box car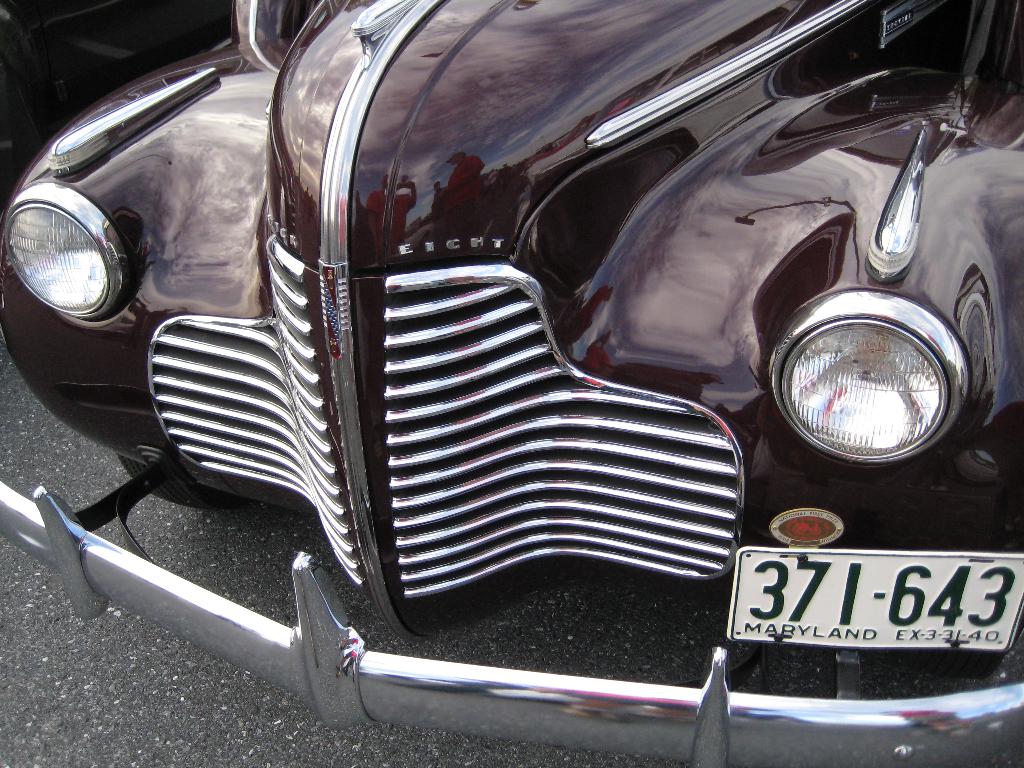
(x1=0, y1=0, x2=1023, y2=767)
